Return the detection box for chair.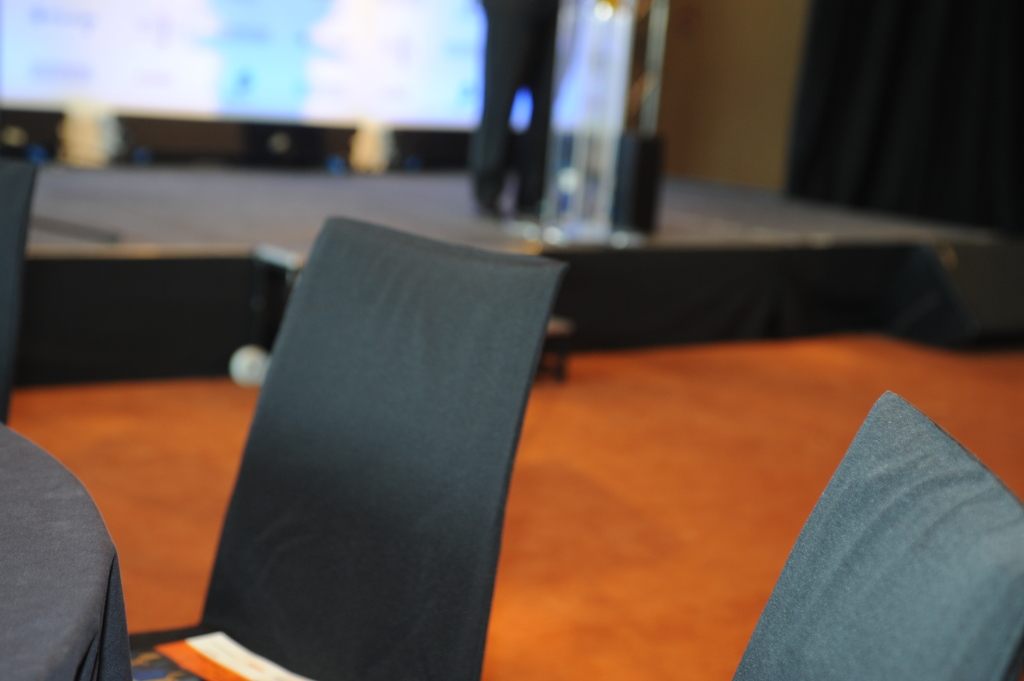
(x1=0, y1=158, x2=36, y2=424).
